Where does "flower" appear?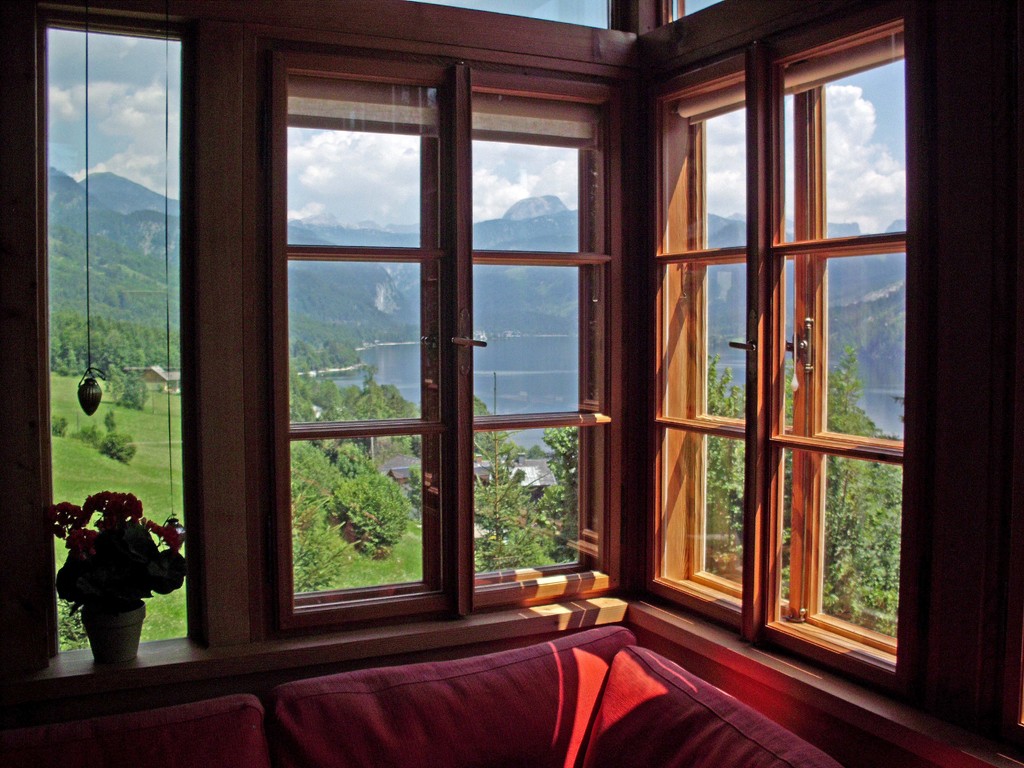
Appears at 123, 491, 145, 519.
